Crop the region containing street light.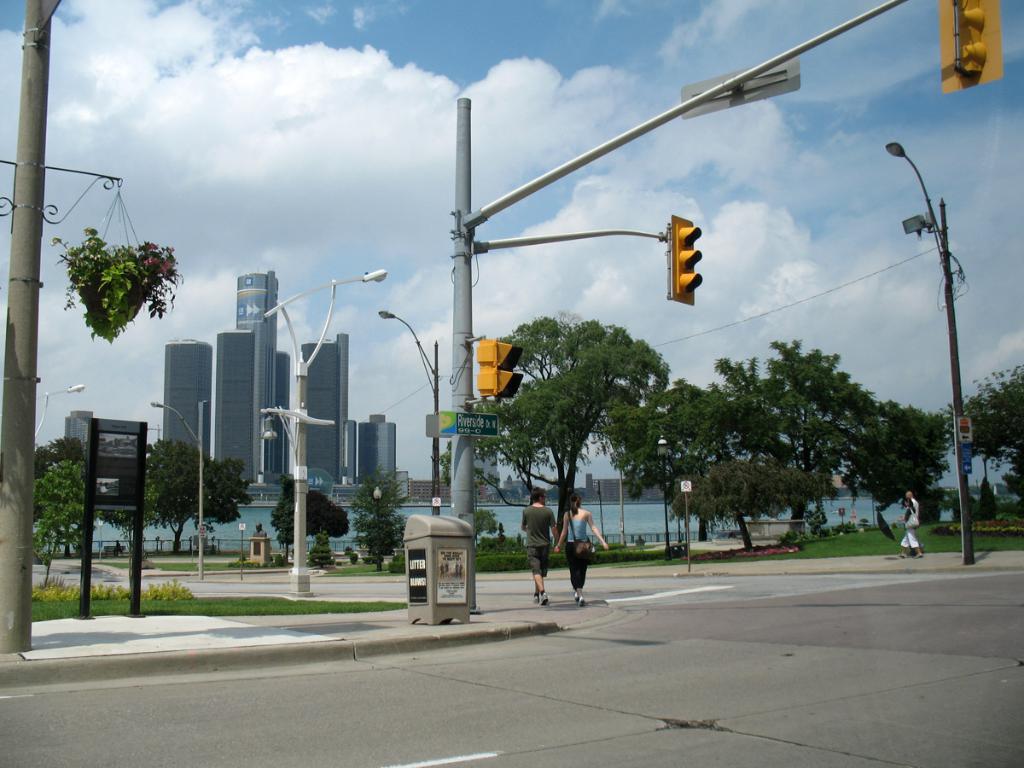
Crop region: [375,309,440,517].
